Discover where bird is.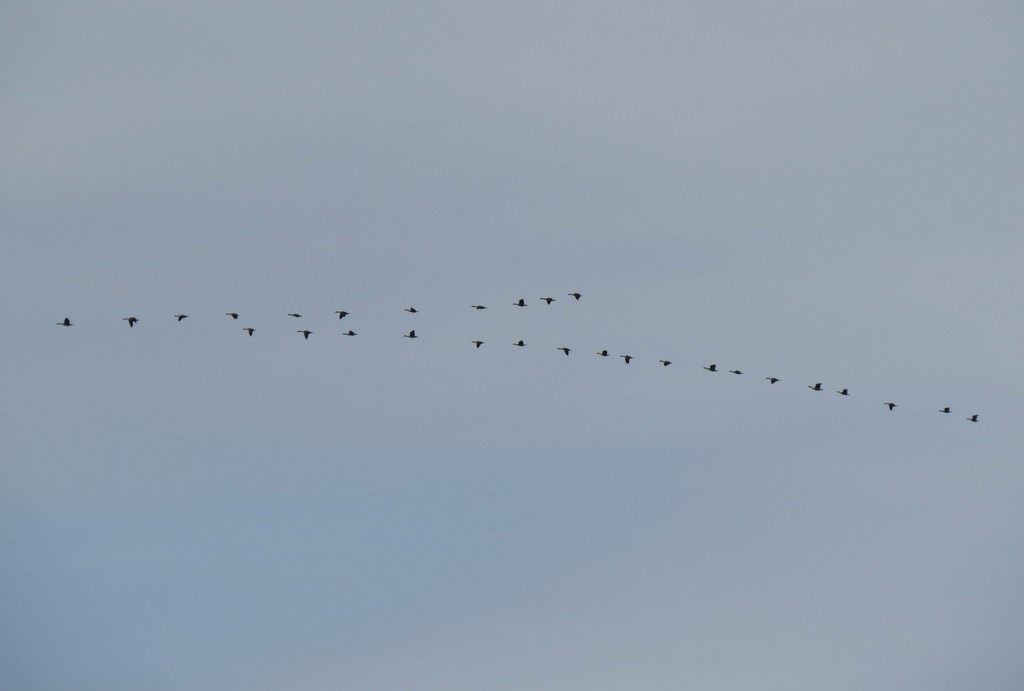
Discovered at rect(834, 382, 850, 395).
